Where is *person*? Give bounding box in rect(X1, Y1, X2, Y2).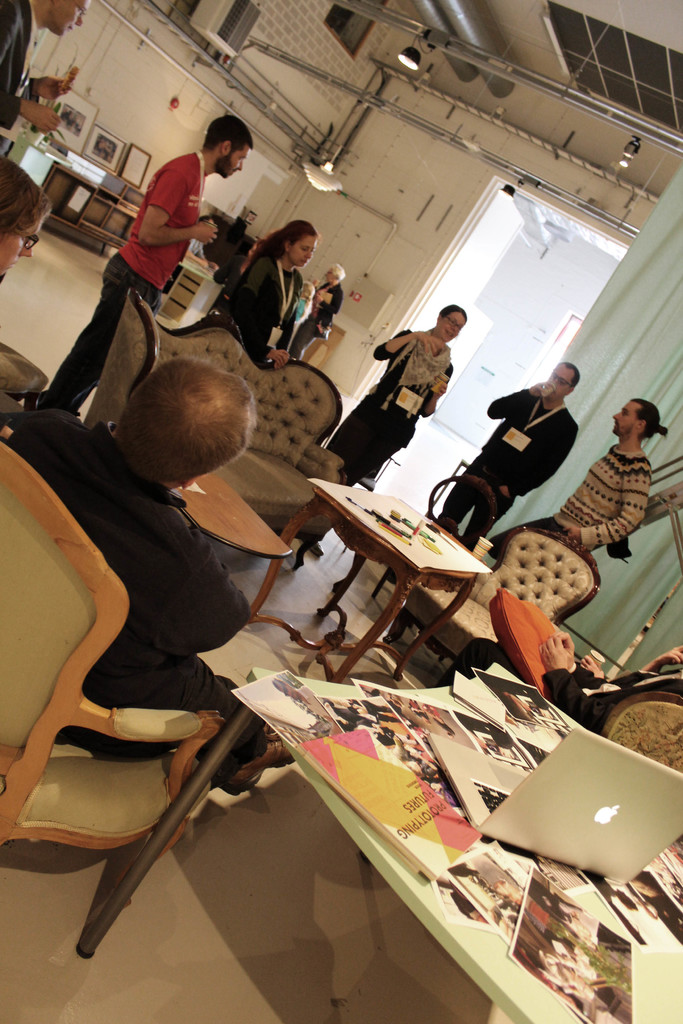
rect(0, 150, 55, 280).
